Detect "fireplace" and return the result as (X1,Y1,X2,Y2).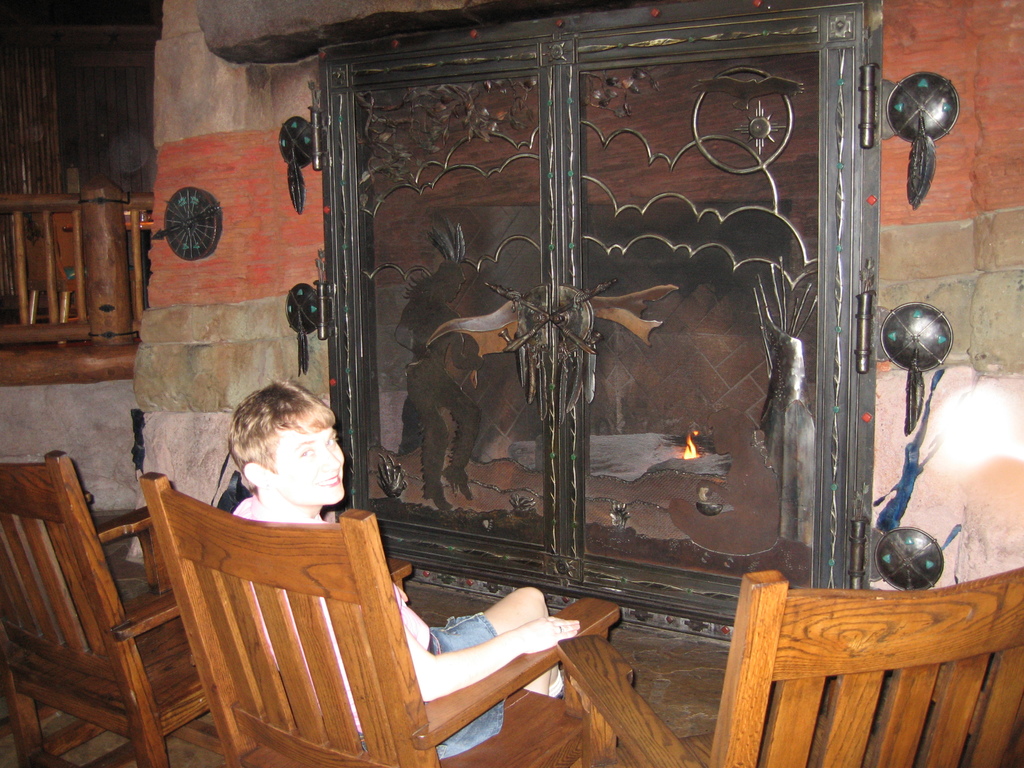
(281,0,965,647).
